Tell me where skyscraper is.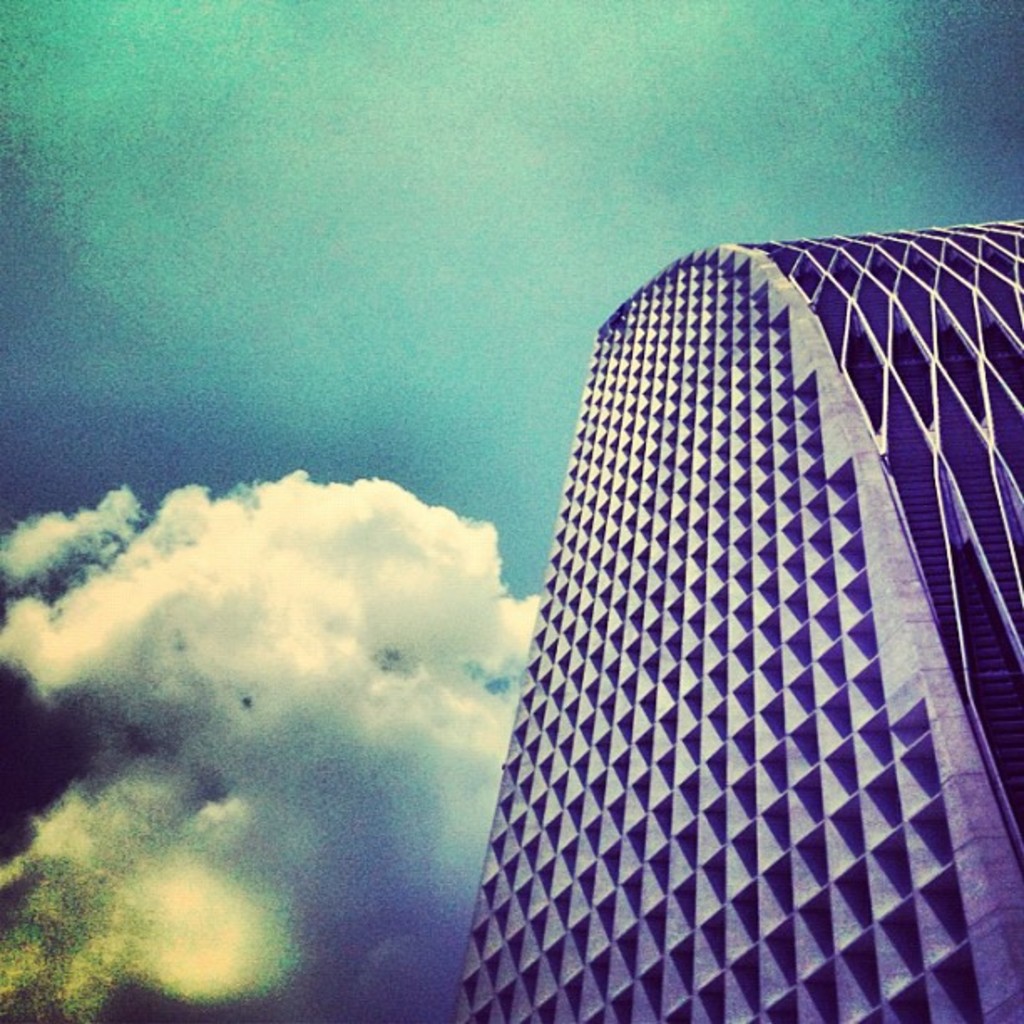
skyscraper is at 427, 248, 1023, 1022.
